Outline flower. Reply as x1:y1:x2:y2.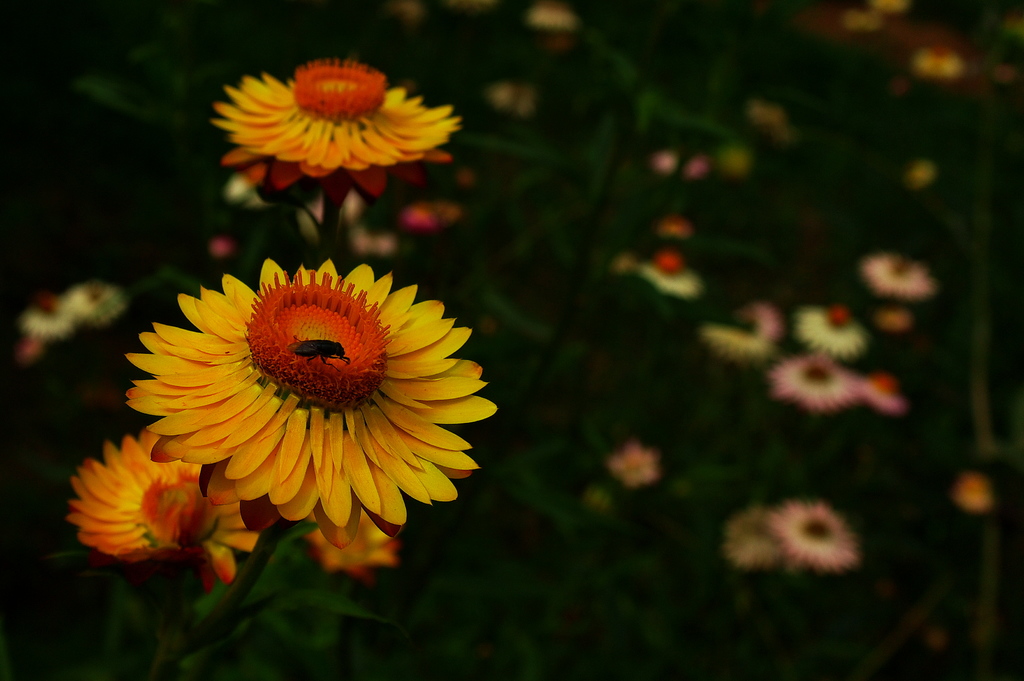
861:252:936:296.
